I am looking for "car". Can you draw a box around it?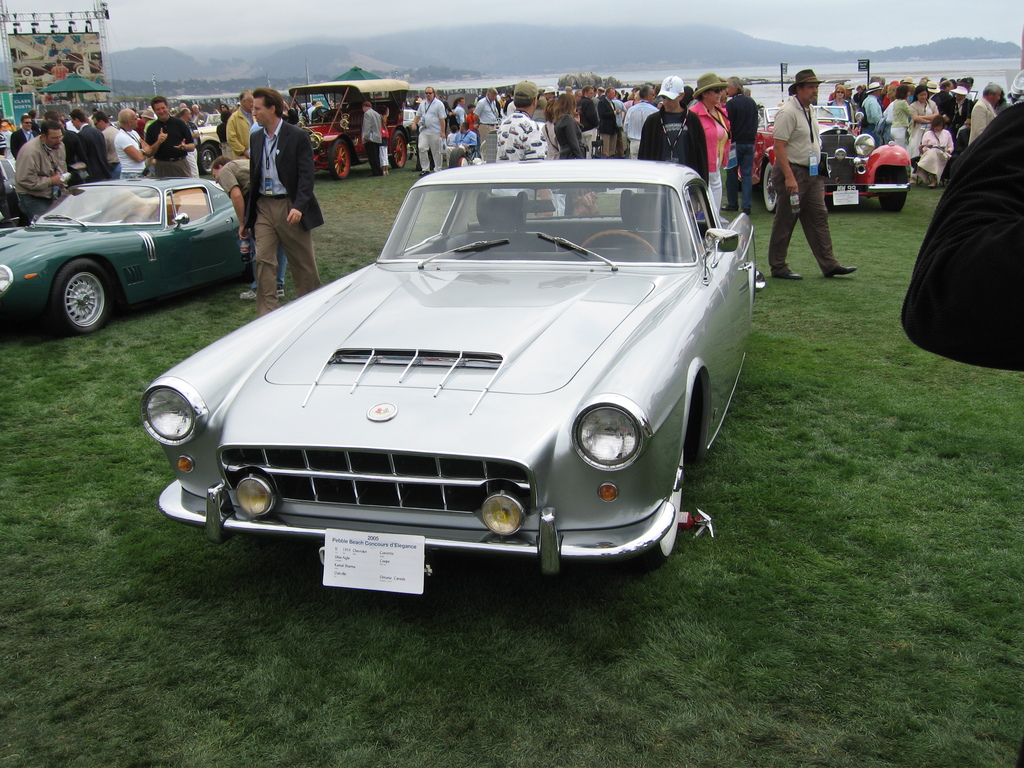
Sure, the bounding box is locate(13, 55, 99, 81).
